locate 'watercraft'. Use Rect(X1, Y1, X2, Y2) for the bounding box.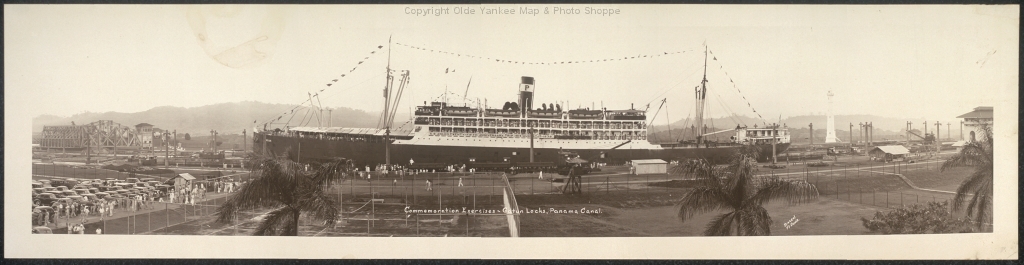
Rect(736, 118, 799, 166).
